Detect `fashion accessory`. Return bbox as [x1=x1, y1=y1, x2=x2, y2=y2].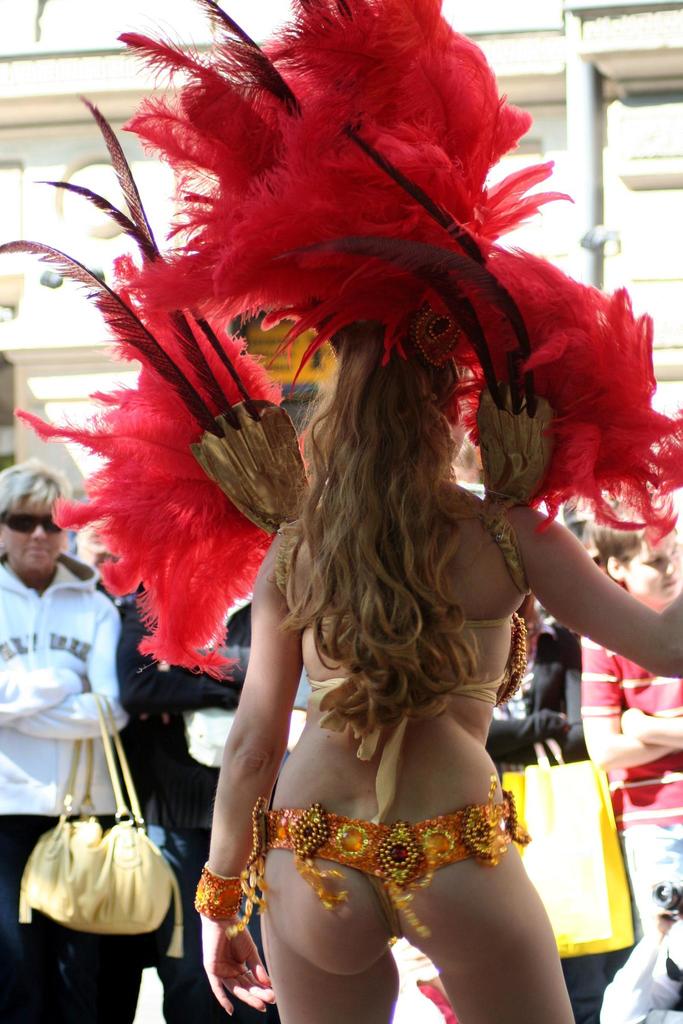
[x1=188, y1=862, x2=255, y2=927].
